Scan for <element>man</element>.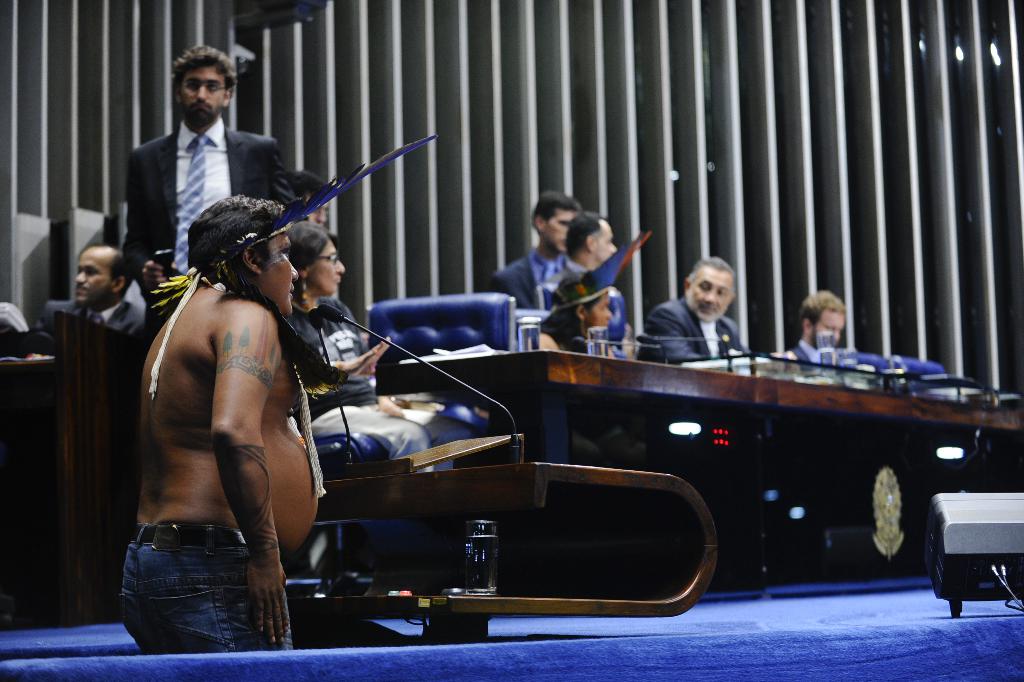
Scan result: 122:39:301:363.
